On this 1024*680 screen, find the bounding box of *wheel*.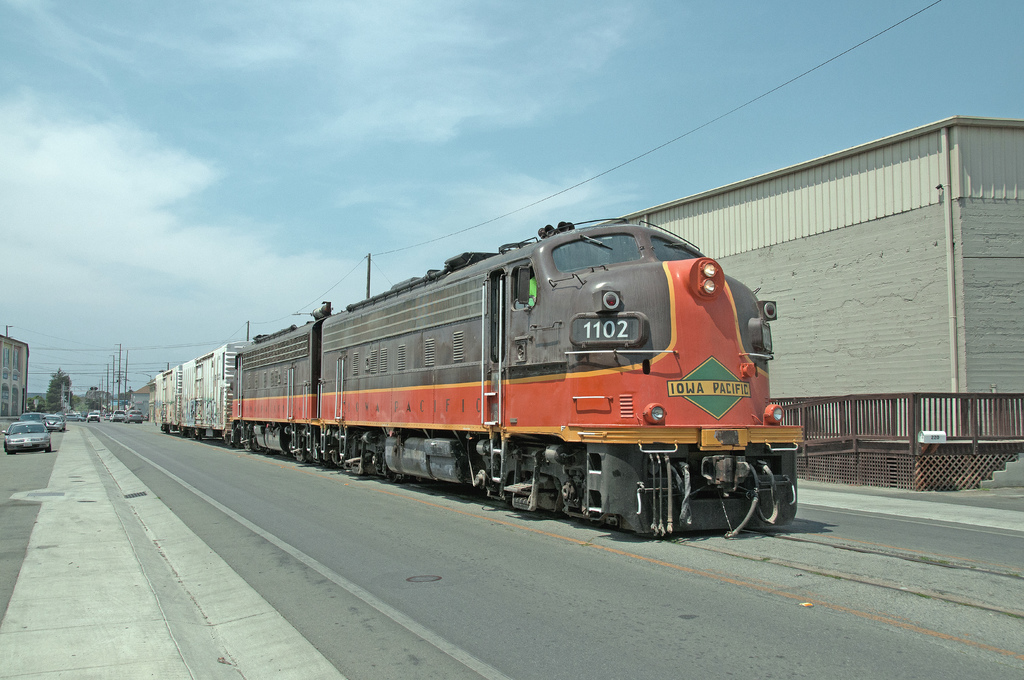
Bounding box: [x1=77, y1=419, x2=83, y2=422].
